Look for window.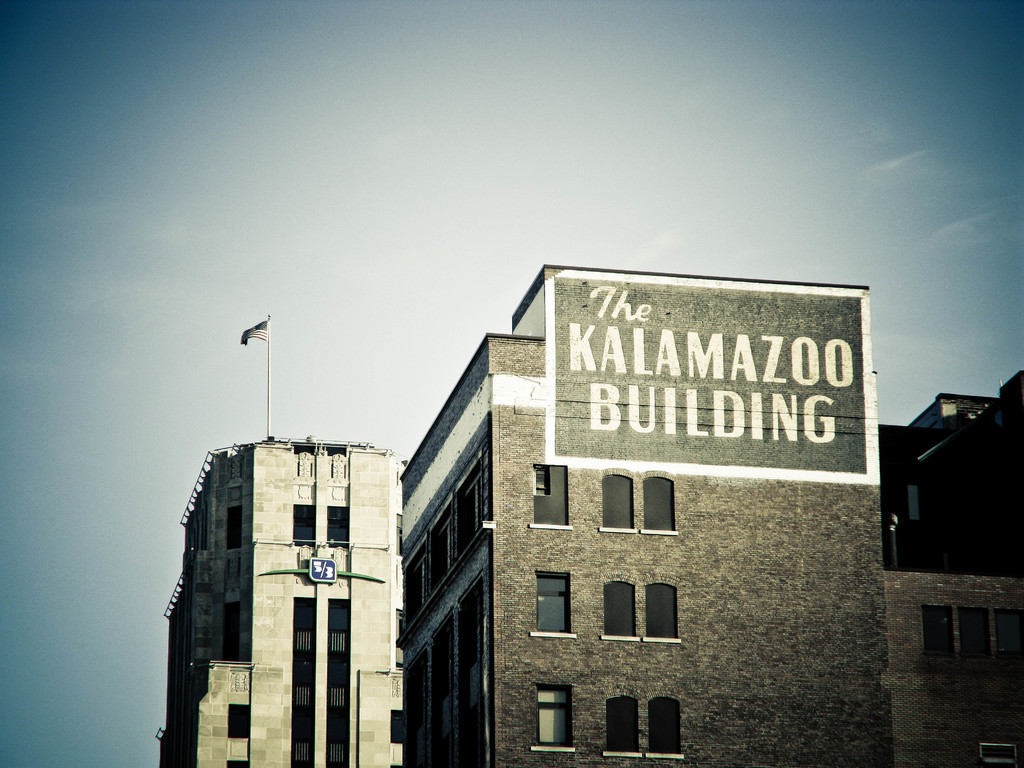
Found: pyautogui.locateOnScreen(223, 600, 239, 661).
